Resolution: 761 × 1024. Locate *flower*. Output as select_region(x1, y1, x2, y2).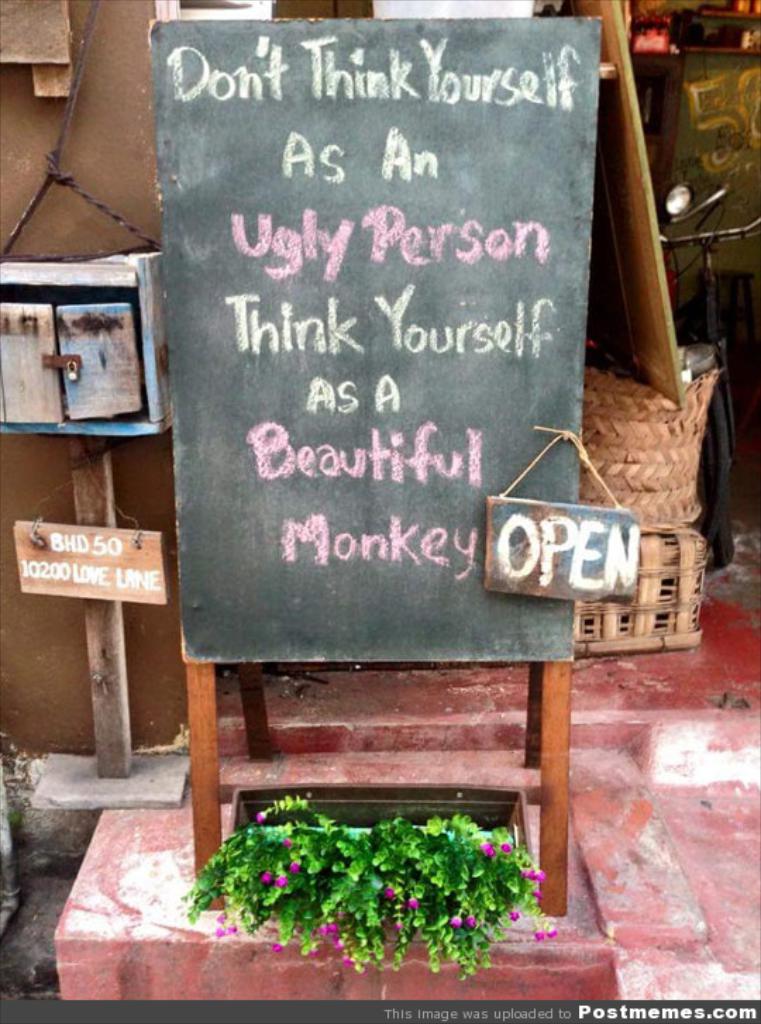
select_region(478, 842, 495, 858).
